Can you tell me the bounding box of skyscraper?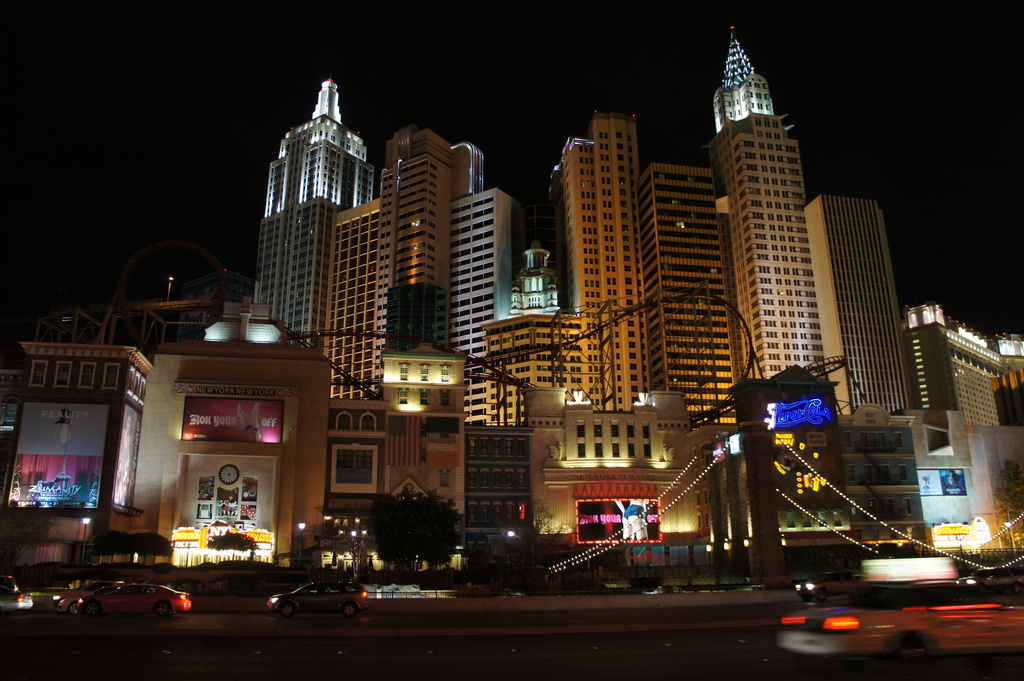
{"x1": 453, "y1": 184, "x2": 524, "y2": 427}.
